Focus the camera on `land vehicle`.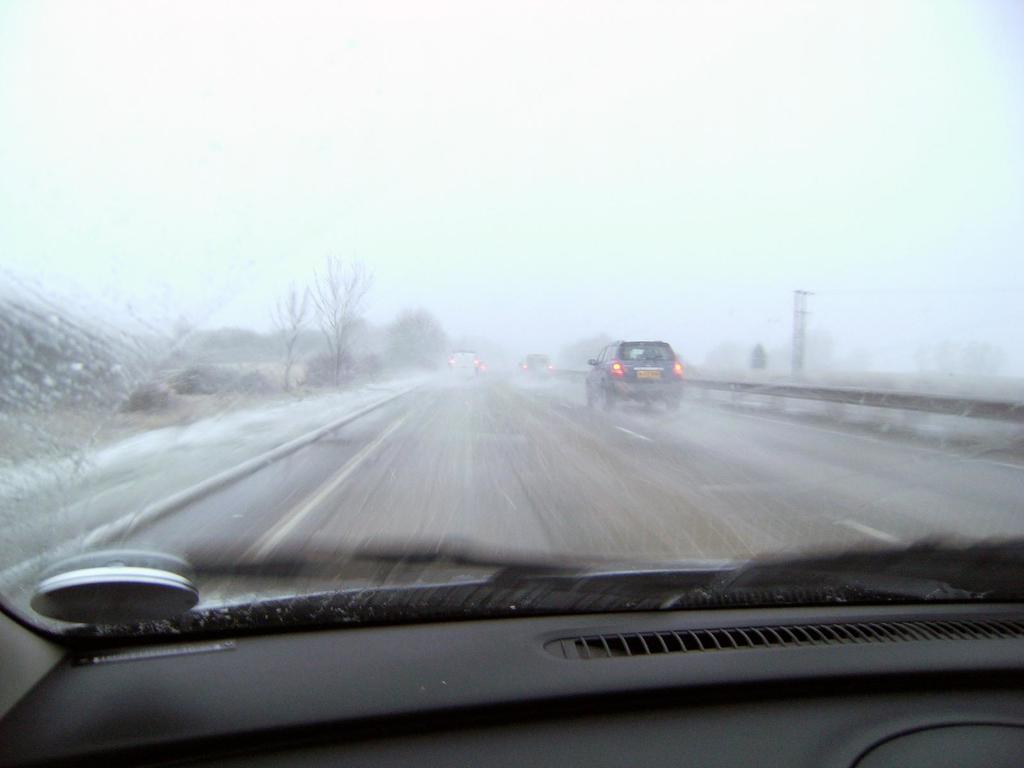
Focus region: locate(586, 333, 694, 410).
